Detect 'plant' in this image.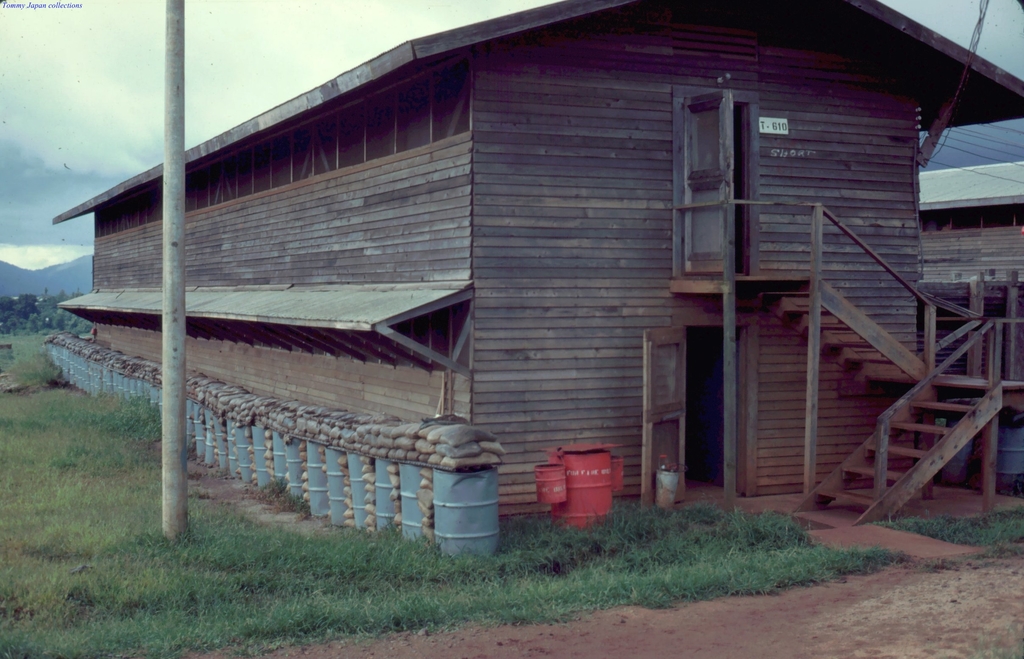
Detection: box=[6, 339, 59, 390].
